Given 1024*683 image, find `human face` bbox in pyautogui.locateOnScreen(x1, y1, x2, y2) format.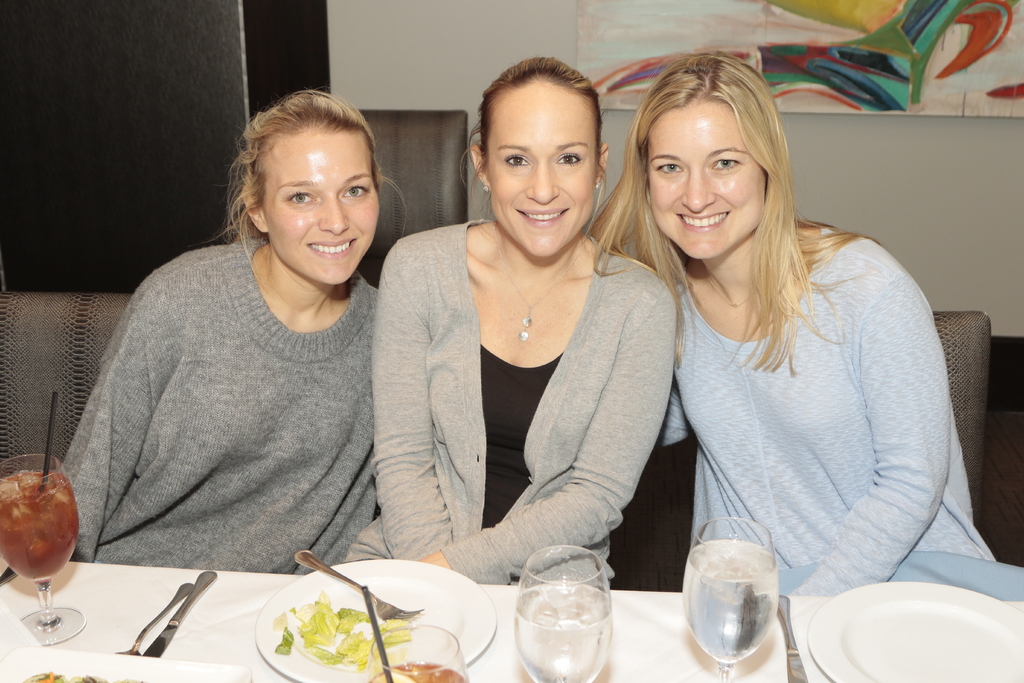
pyautogui.locateOnScreen(259, 131, 381, 286).
